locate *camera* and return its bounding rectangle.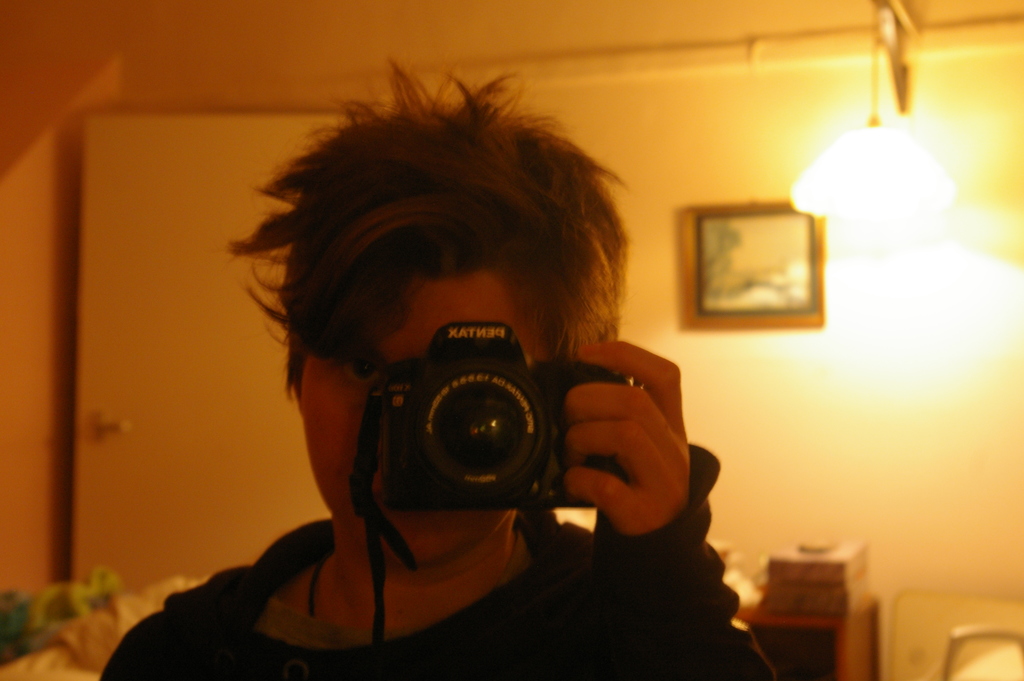
(384, 315, 639, 519).
